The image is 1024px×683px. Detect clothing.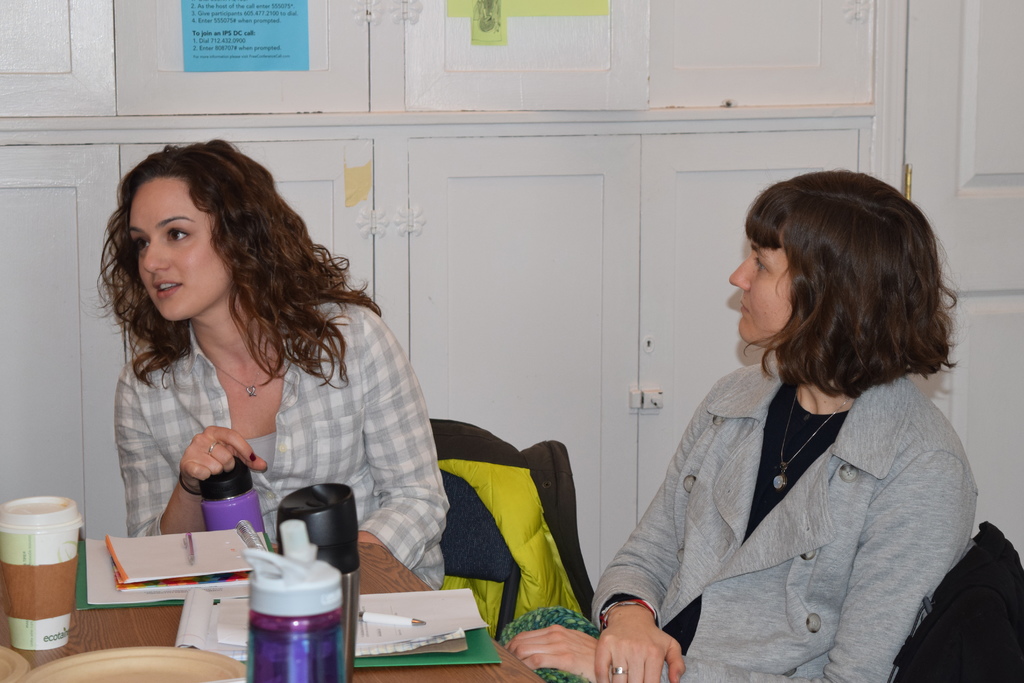
Detection: pyautogui.locateOnScreen(593, 292, 986, 677).
